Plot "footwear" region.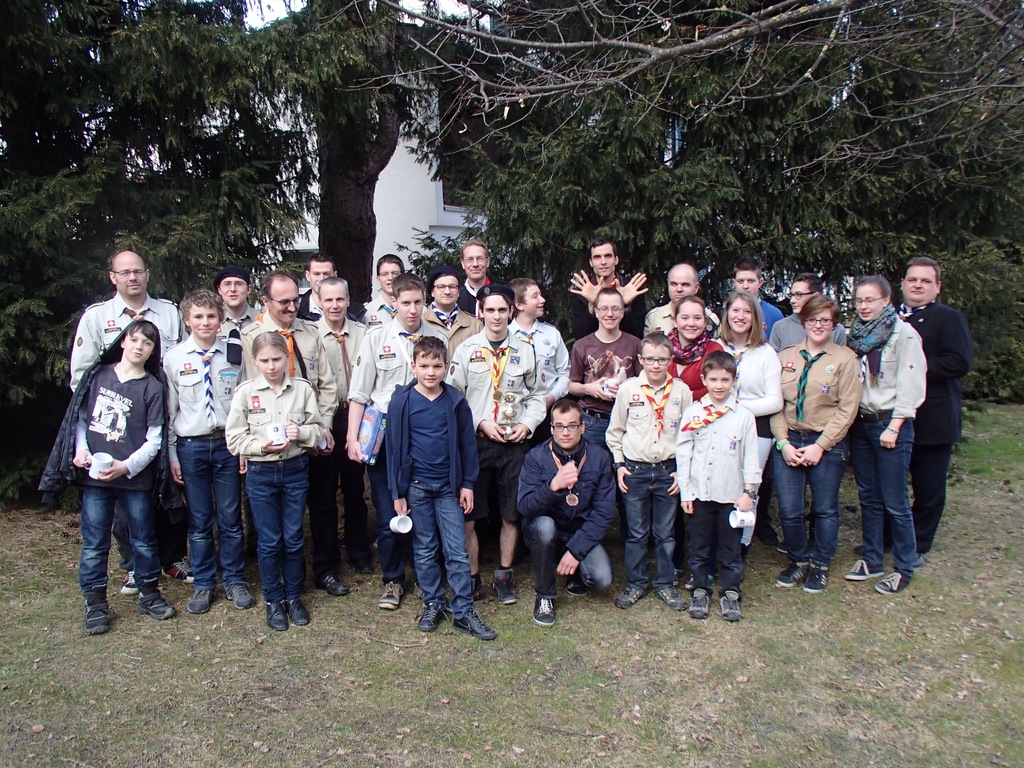
Plotted at rect(288, 596, 309, 623).
